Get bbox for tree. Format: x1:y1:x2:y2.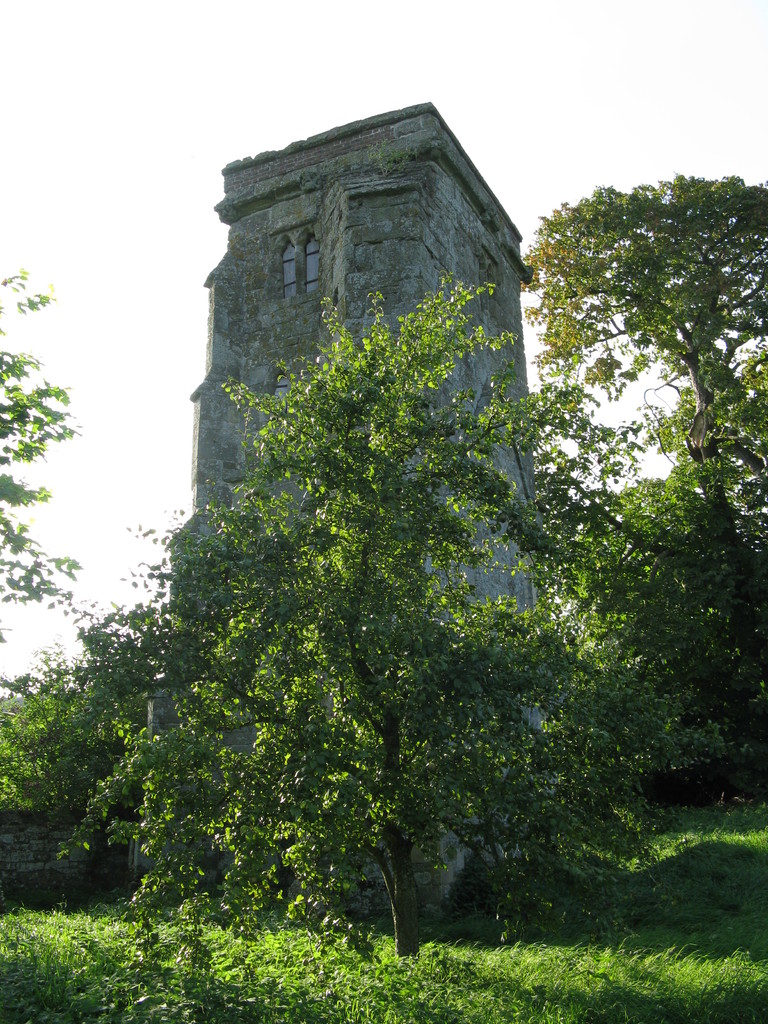
462:193:767:815.
